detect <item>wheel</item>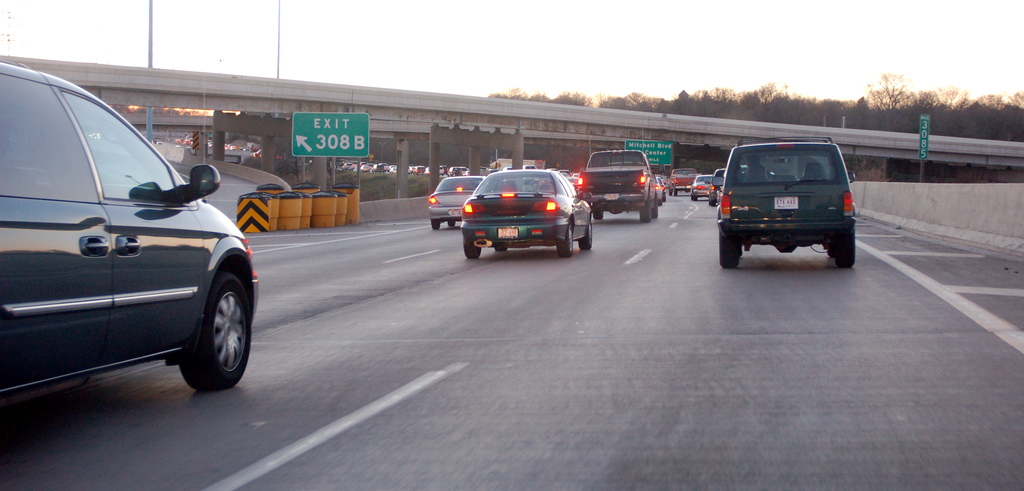
(595,209,604,217)
